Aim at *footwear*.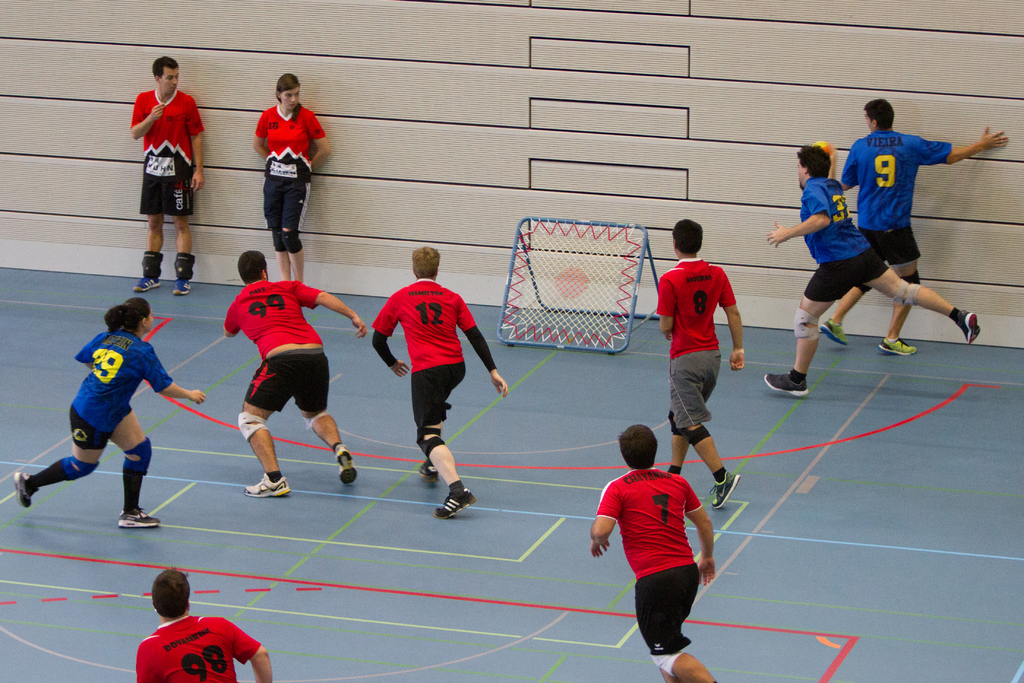
Aimed at [817,322,852,343].
